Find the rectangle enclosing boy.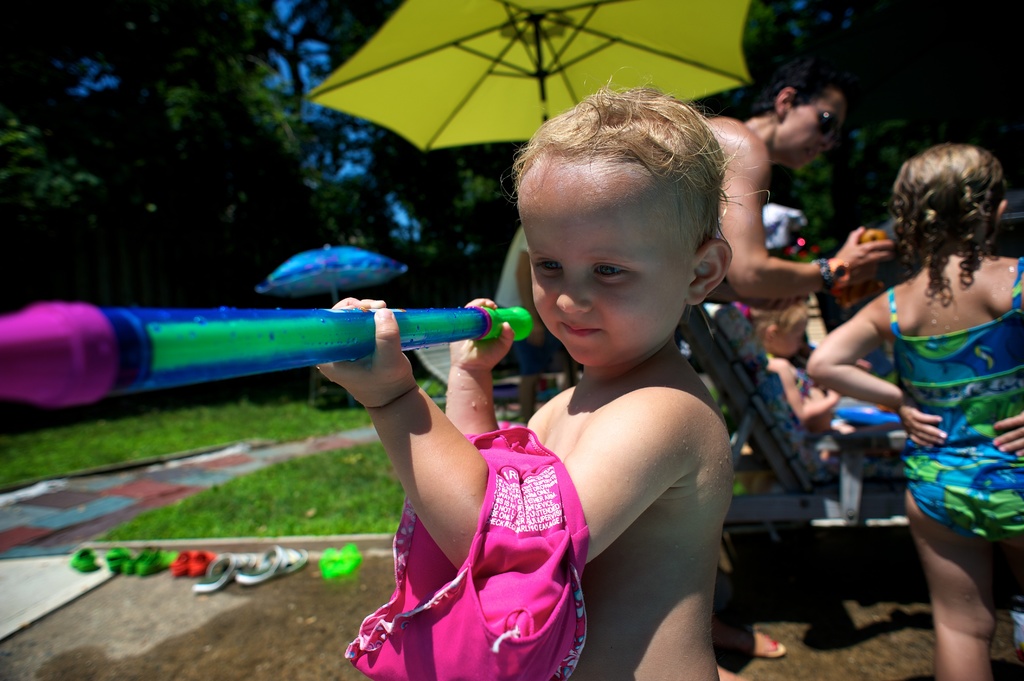
crop(318, 66, 749, 680).
